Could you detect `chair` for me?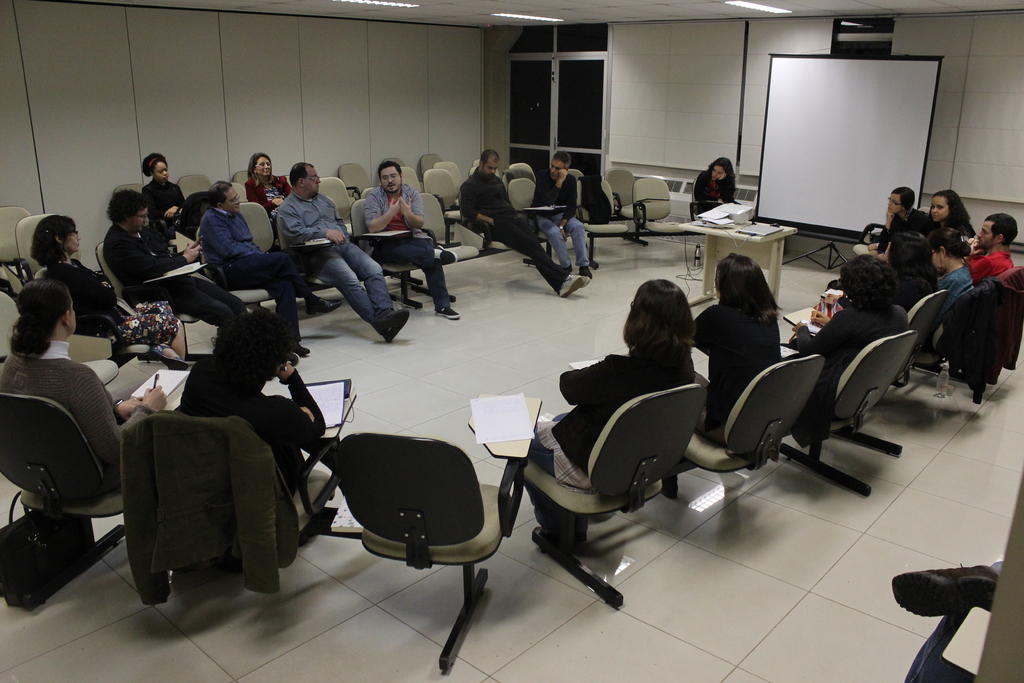
Detection result: select_region(14, 215, 83, 288).
